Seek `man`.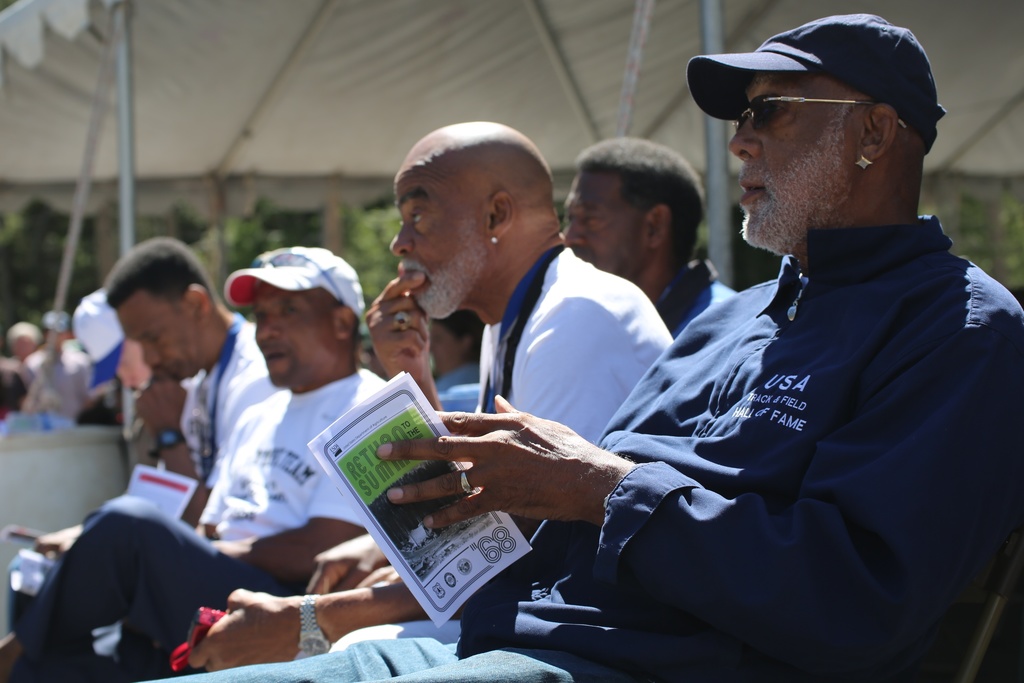
[561, 138, 732, 334].
